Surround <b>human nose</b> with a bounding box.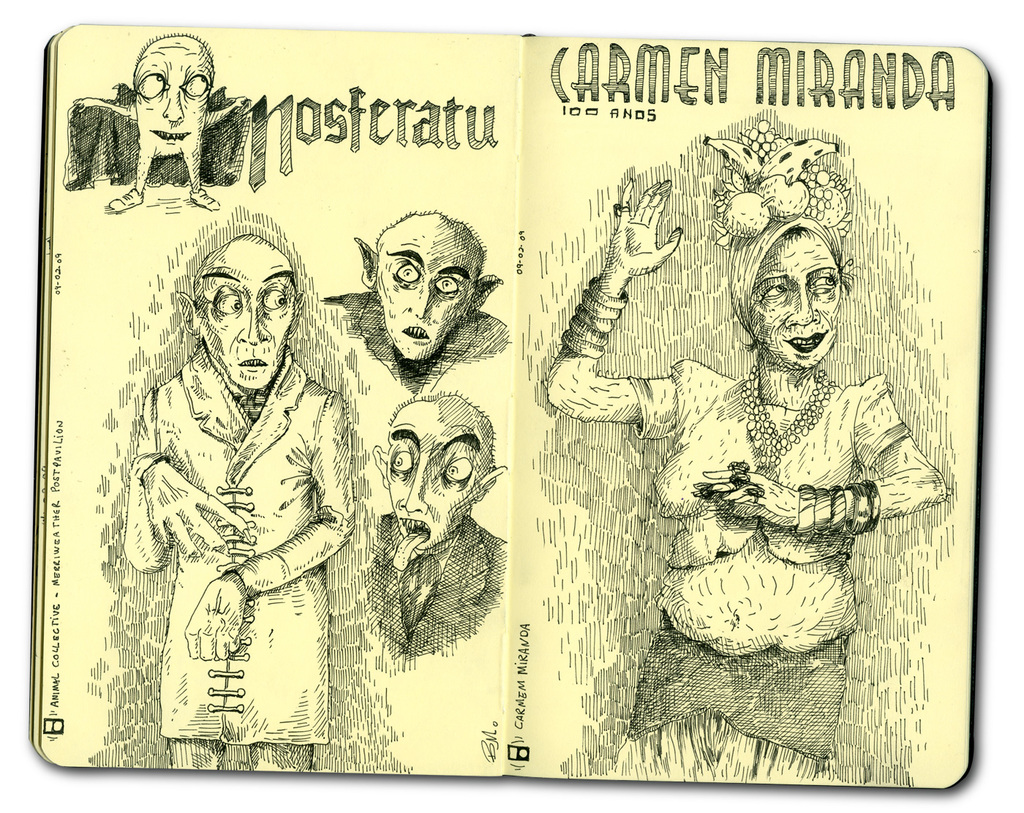
left=412, top=288, right=427, bottom=318.
